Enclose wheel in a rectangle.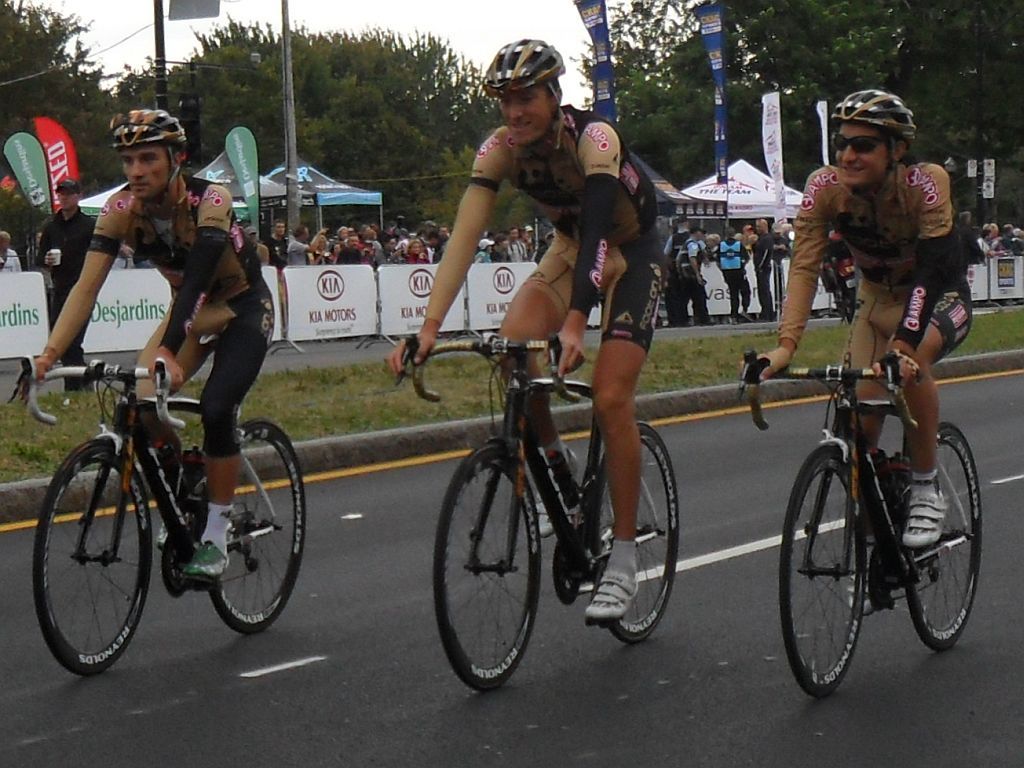
pyautogui.locateOnScreen(908, 422, 986, 653).
